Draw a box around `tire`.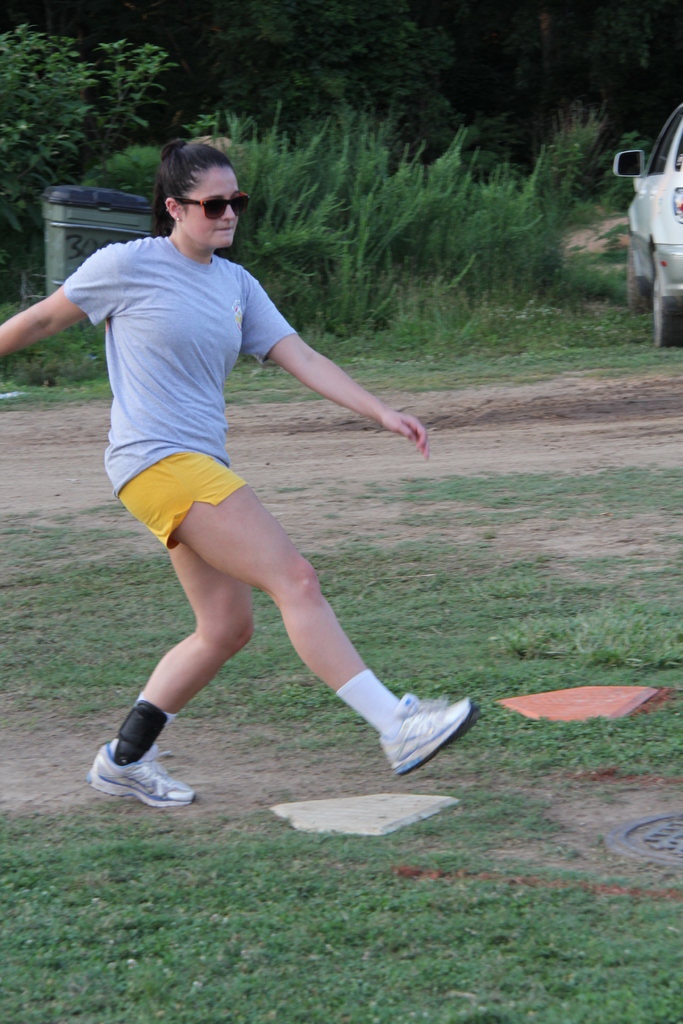
select_region(642, 284, 682, 349).
